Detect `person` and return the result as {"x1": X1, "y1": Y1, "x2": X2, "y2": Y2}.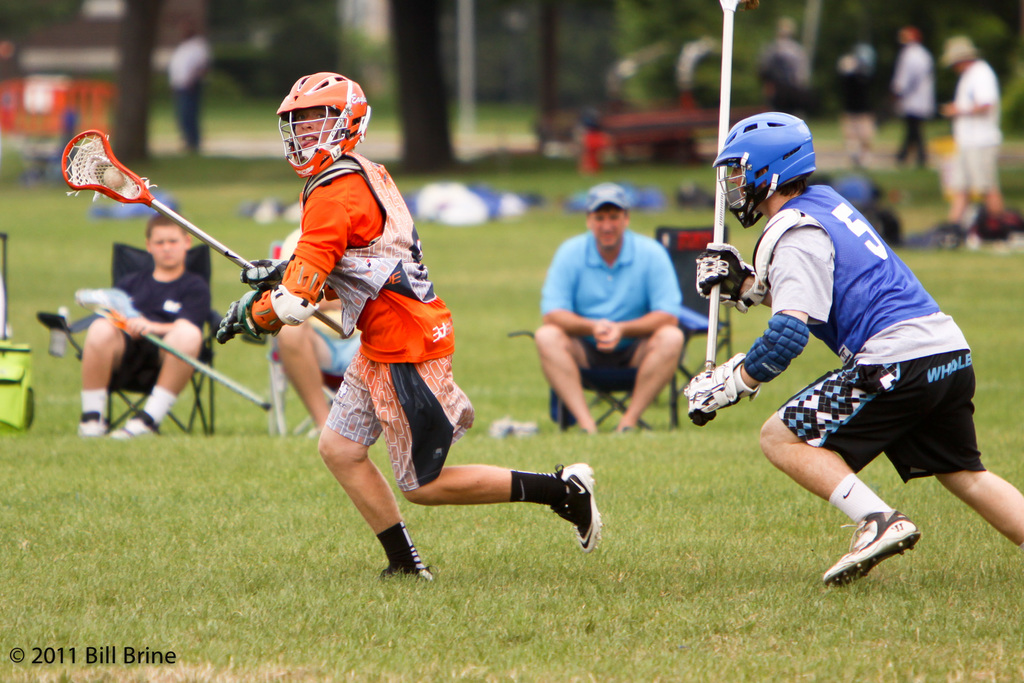
{"x1": 954, "y1": 34, "x2": 996, "y2": 251}.
